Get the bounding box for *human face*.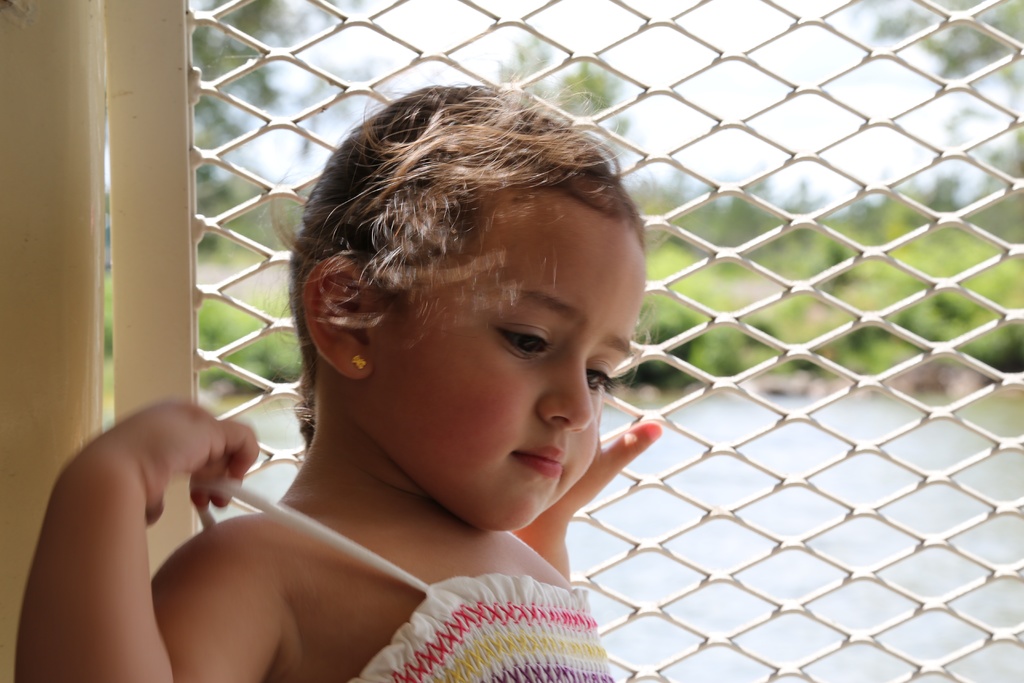
{"x1": 378, "y1": 210, "x2": 638, "y2": 533}.
